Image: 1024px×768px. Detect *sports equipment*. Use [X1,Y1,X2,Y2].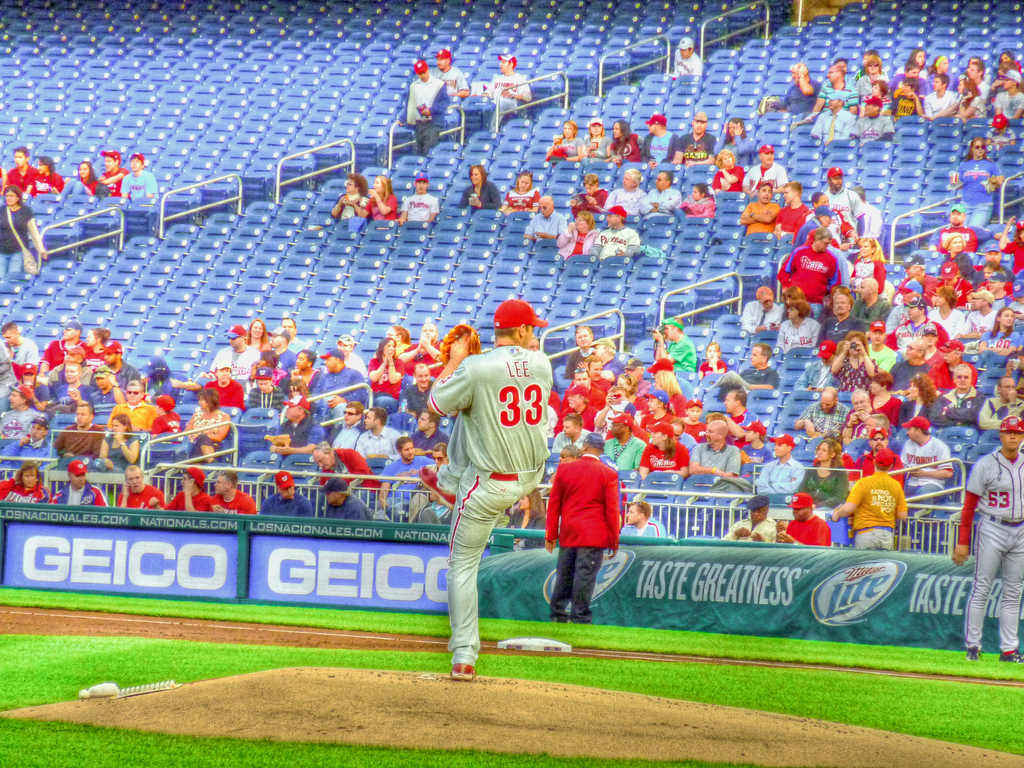
[439,320,479,366].
